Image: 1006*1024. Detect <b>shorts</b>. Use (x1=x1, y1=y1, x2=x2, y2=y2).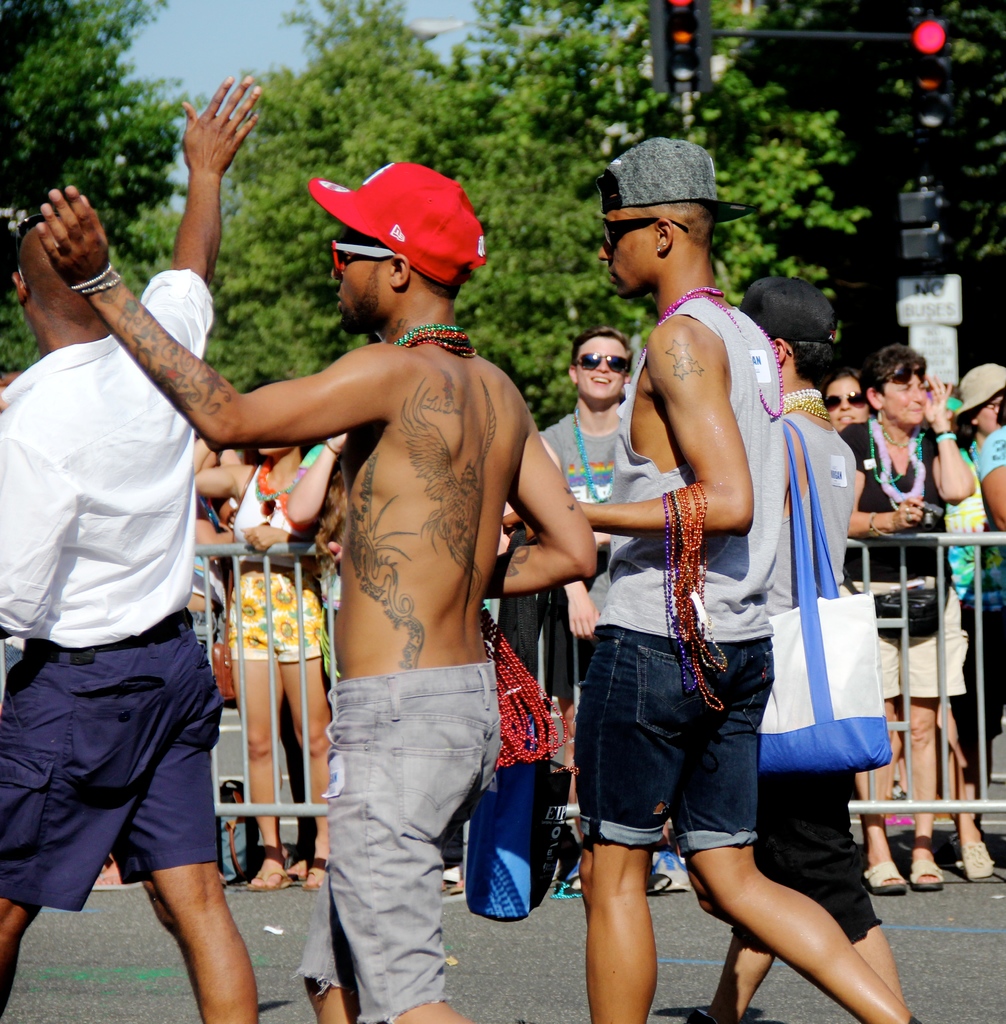
(x1=877, y1=588, x2=968, y2=695).
